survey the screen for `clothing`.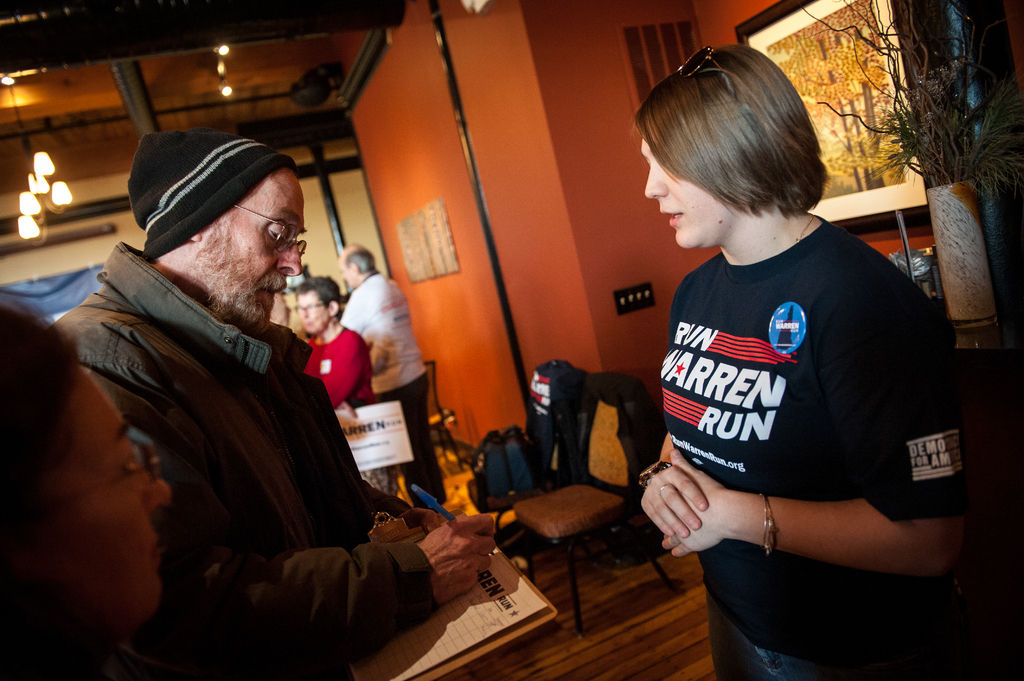
Survey found: (x1=304, y1=332, x2=369, y2=405).
